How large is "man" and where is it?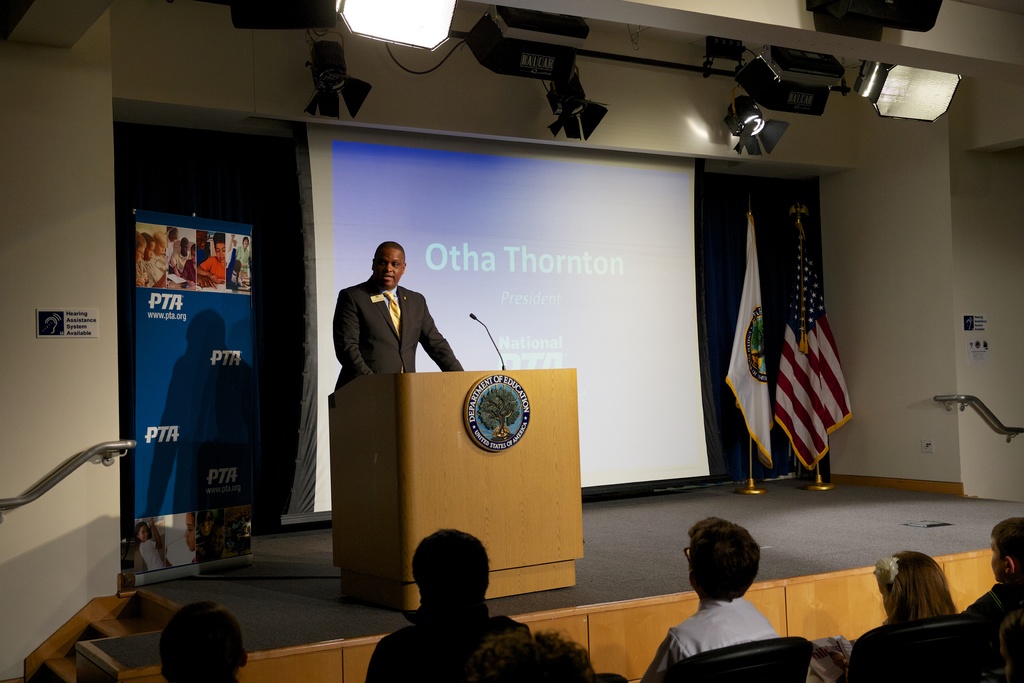
Bounding box: bbox=(325, 252, 464, 402).
